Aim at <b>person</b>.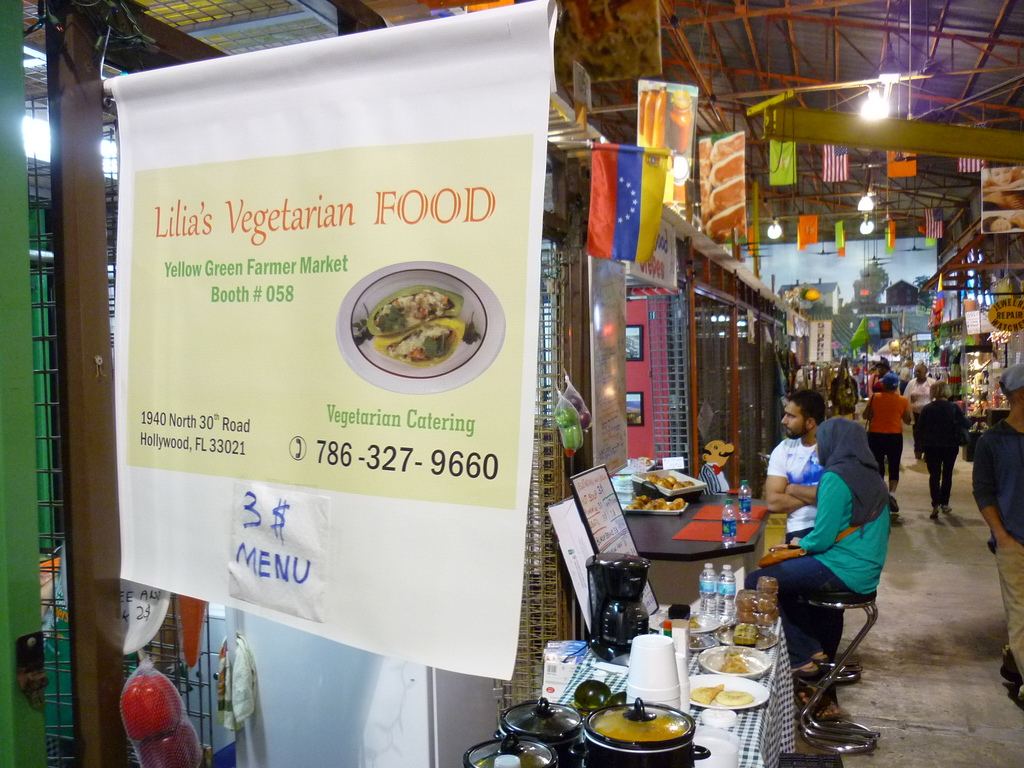
Aimed at crop(698, 440, 732, 492).
